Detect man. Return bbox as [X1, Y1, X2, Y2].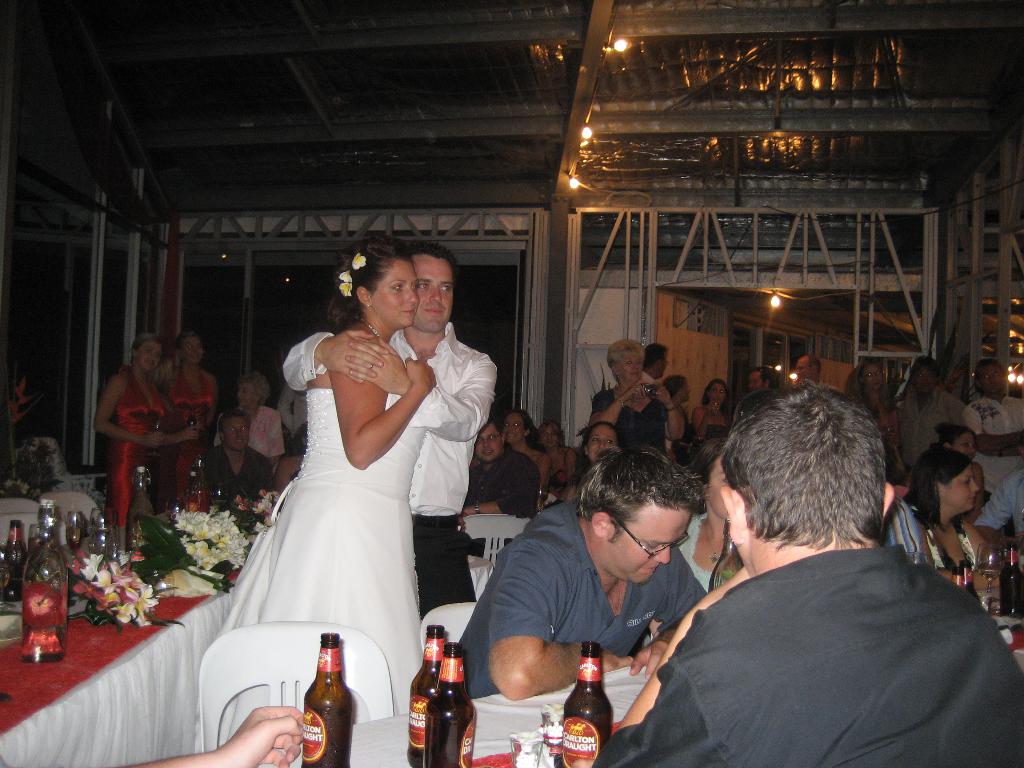
[964, 359, 1023, 506].
